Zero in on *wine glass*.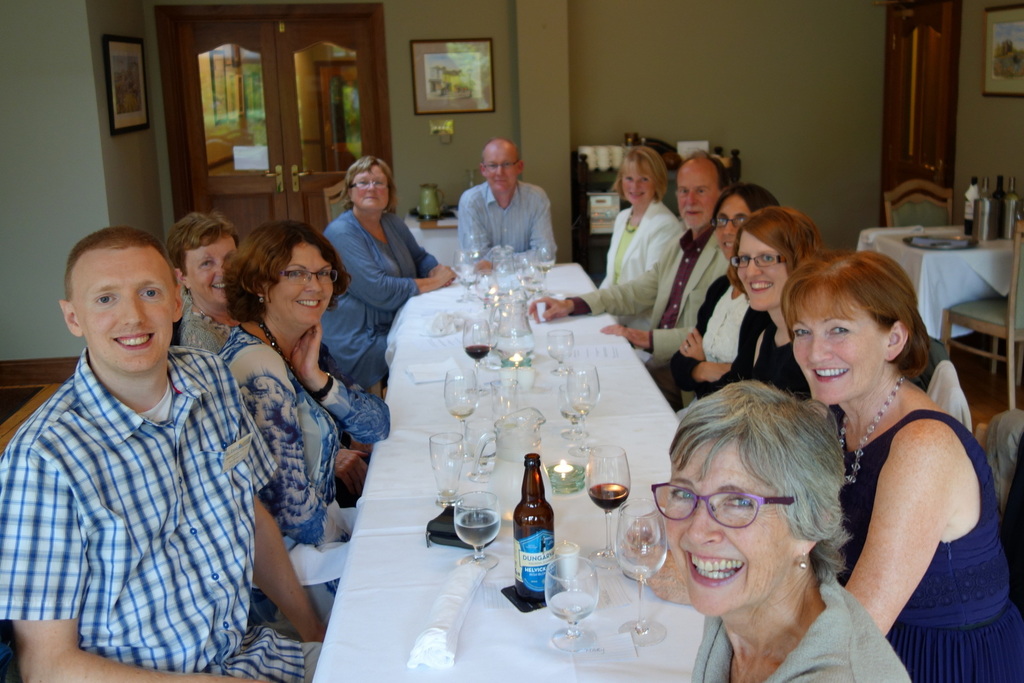
Zeroed in: (left=464, top=322, right=490, bottom=369).
